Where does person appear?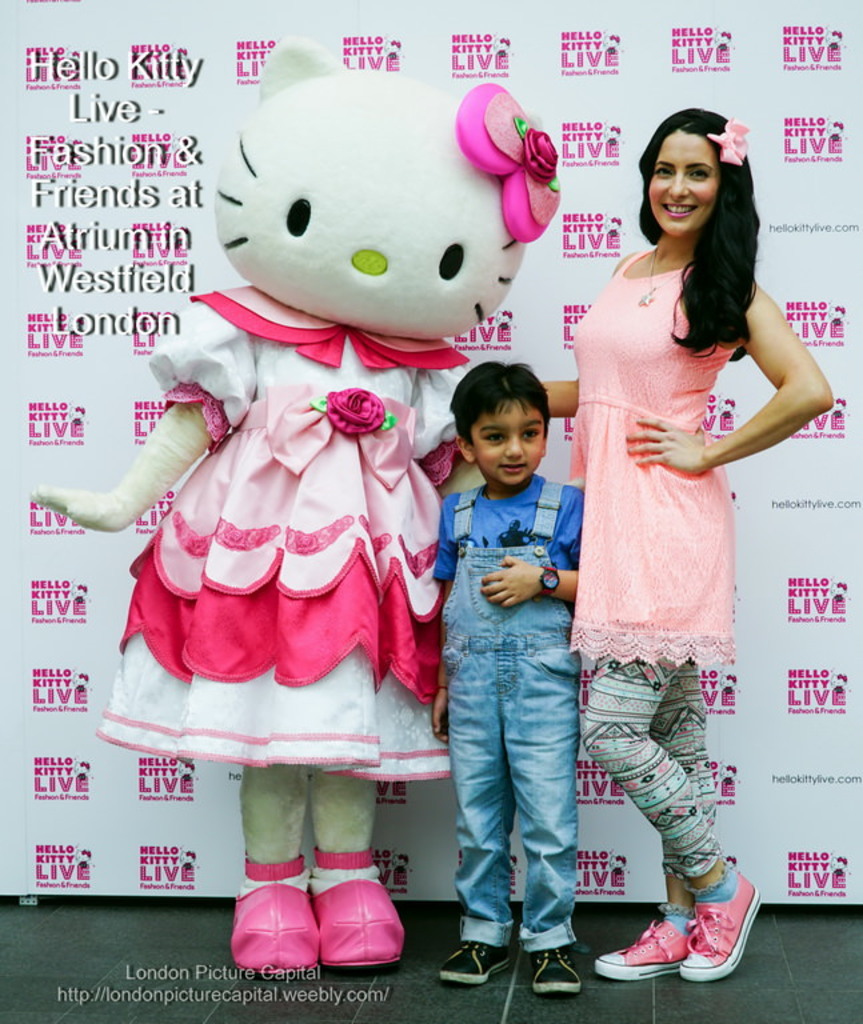
Appears at x1=423 y1=307 x2=618 y2=973.
